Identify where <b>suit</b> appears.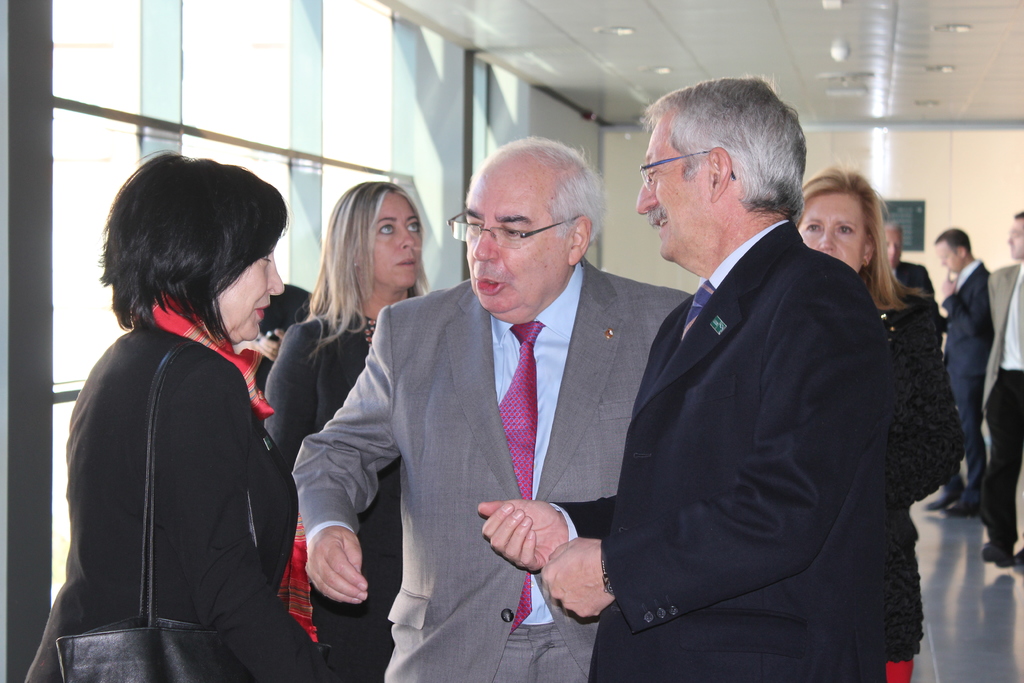
Appears at <box>573,83,937,682</box>.
